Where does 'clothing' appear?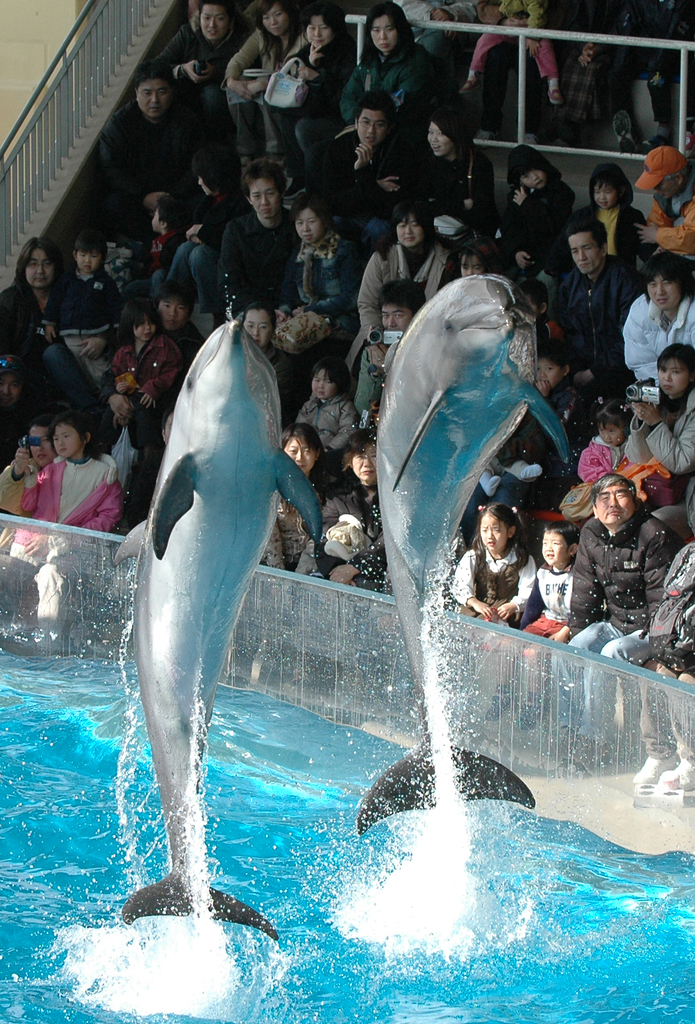
Appears at rect(97, 101, 202, 199).
